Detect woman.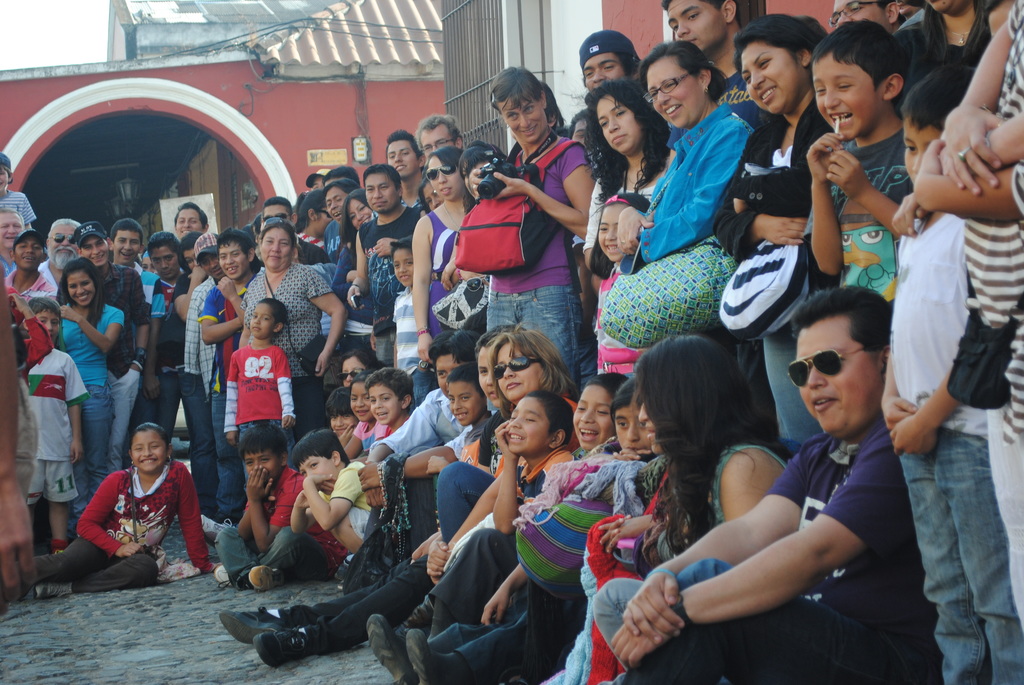
Detected at x1=636, y1=40, x2=755, y2=352.
